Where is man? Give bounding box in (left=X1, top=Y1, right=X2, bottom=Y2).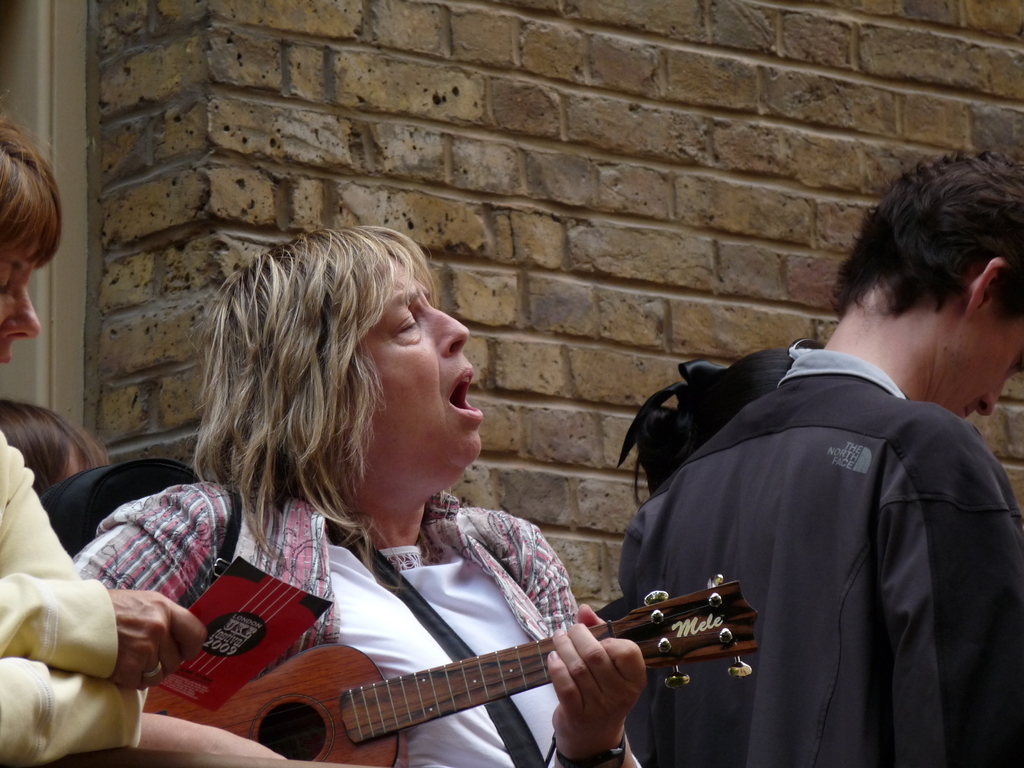
(left=633, top=186, right=1023, bottom=760).
